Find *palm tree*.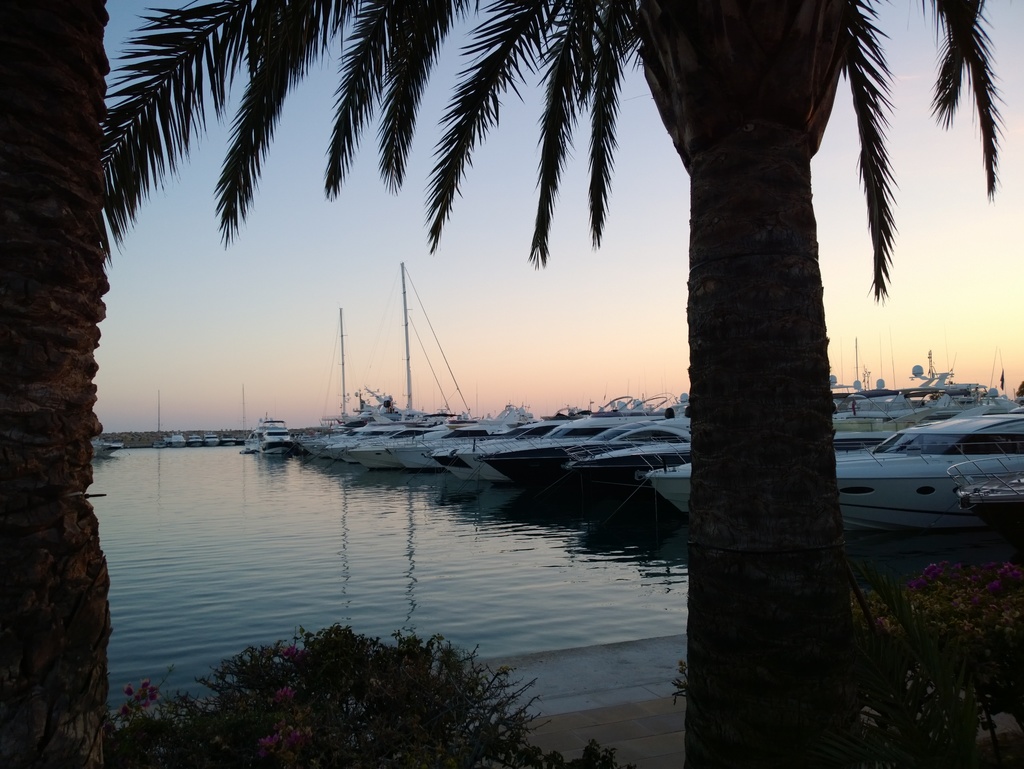
{"left": 90, "top": 14, "right": 916, "bottom": 657}.
